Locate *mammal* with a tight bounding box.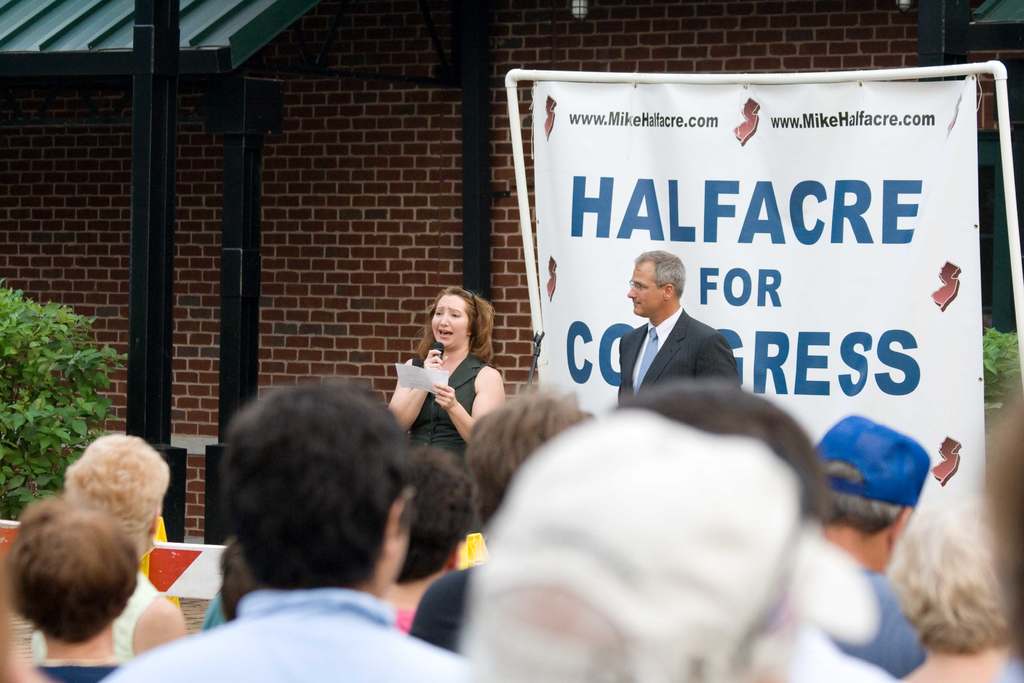
detection(385, 441, 480, 630).
